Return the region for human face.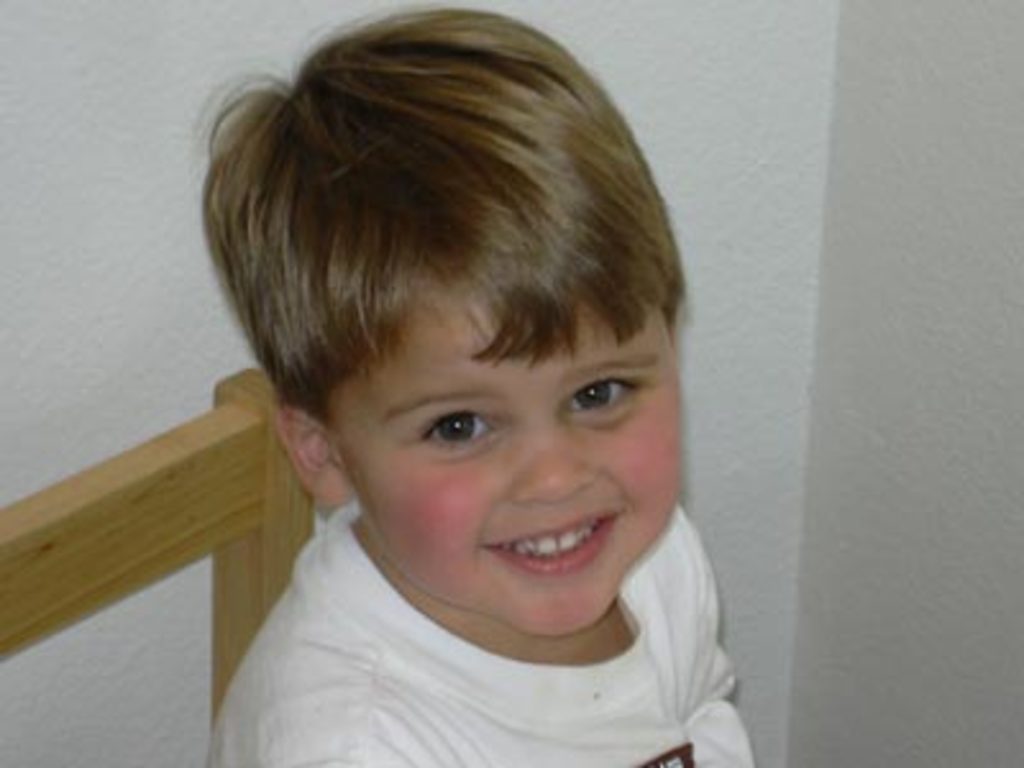
bbox=(333, 289, 681, 635).
